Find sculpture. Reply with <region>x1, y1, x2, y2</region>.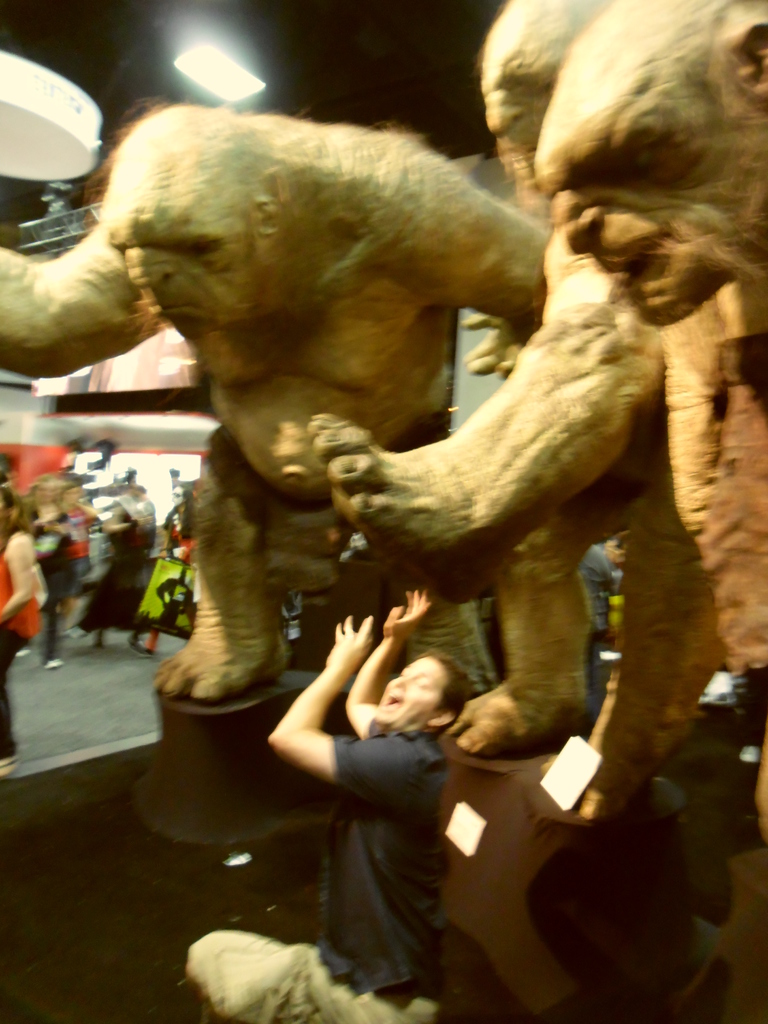
<region>539, 0, 767, 826</region>.
